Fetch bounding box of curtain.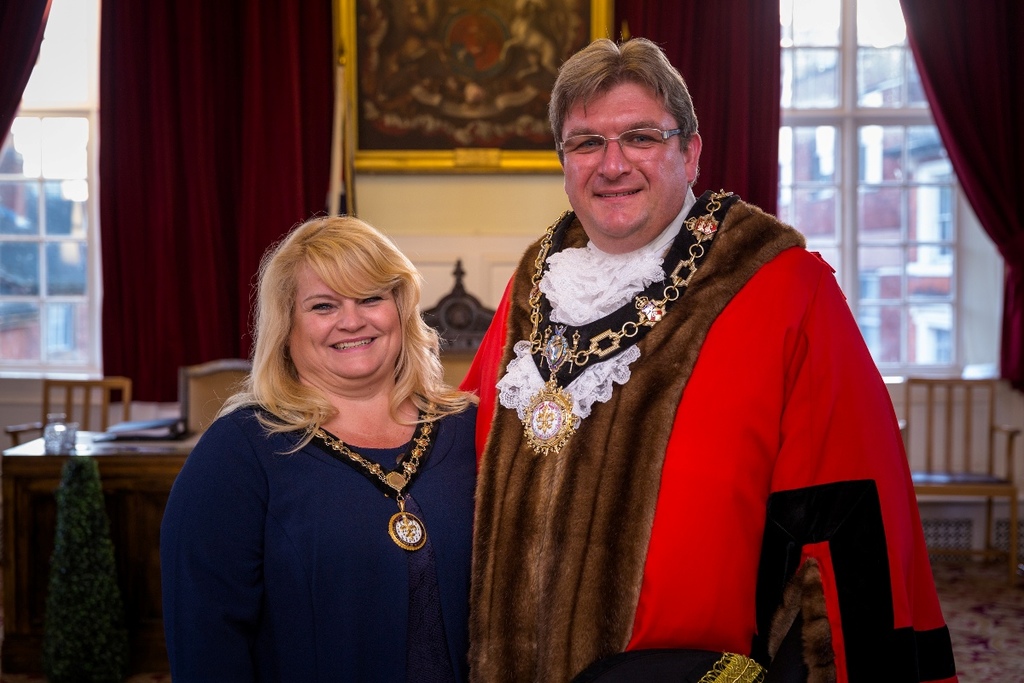
Bbox: detection(58, 0, 344, 434).
